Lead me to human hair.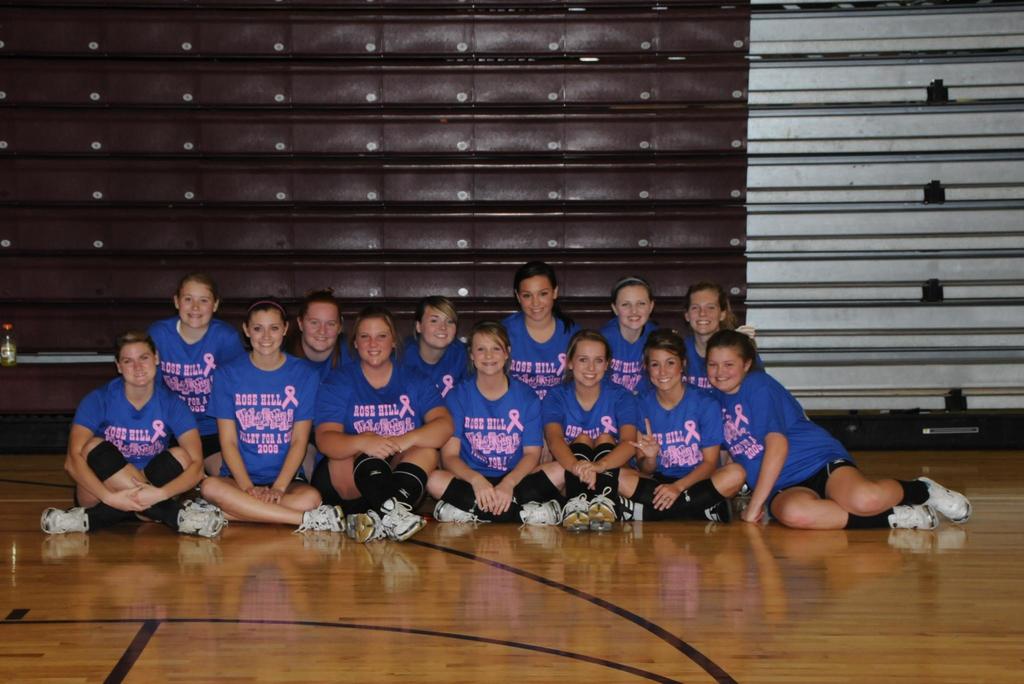
Lead to <bbox>417, 295, 461, 334</bbox>.
